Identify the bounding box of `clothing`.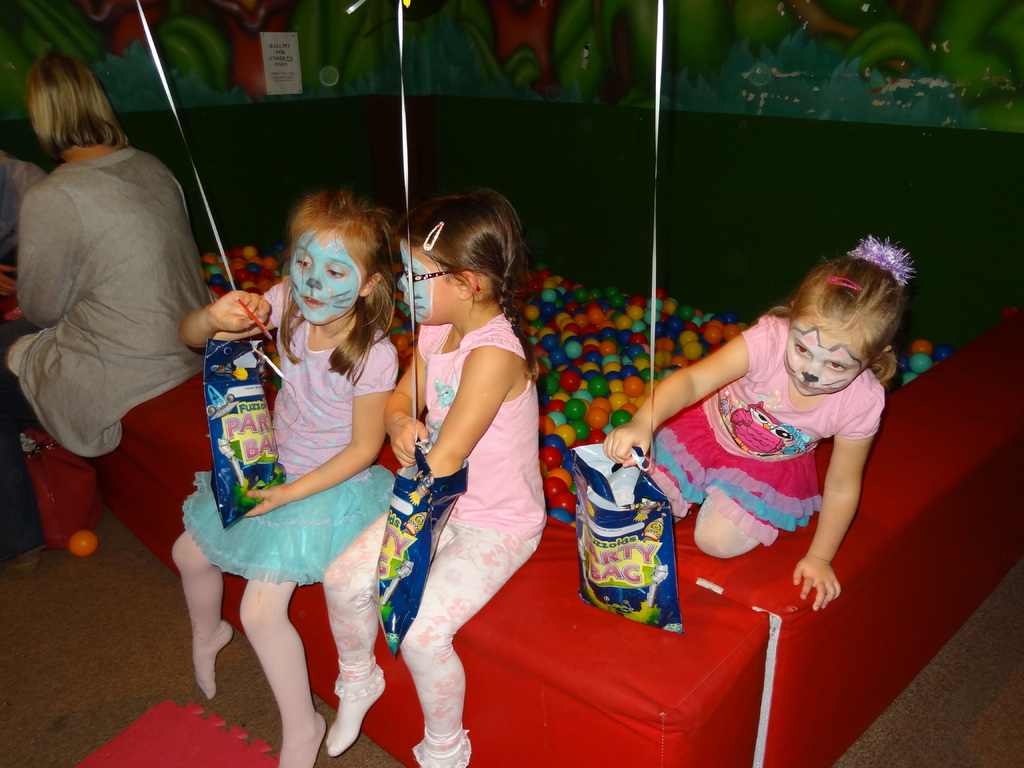
<box>0,151,49,269</box>.
